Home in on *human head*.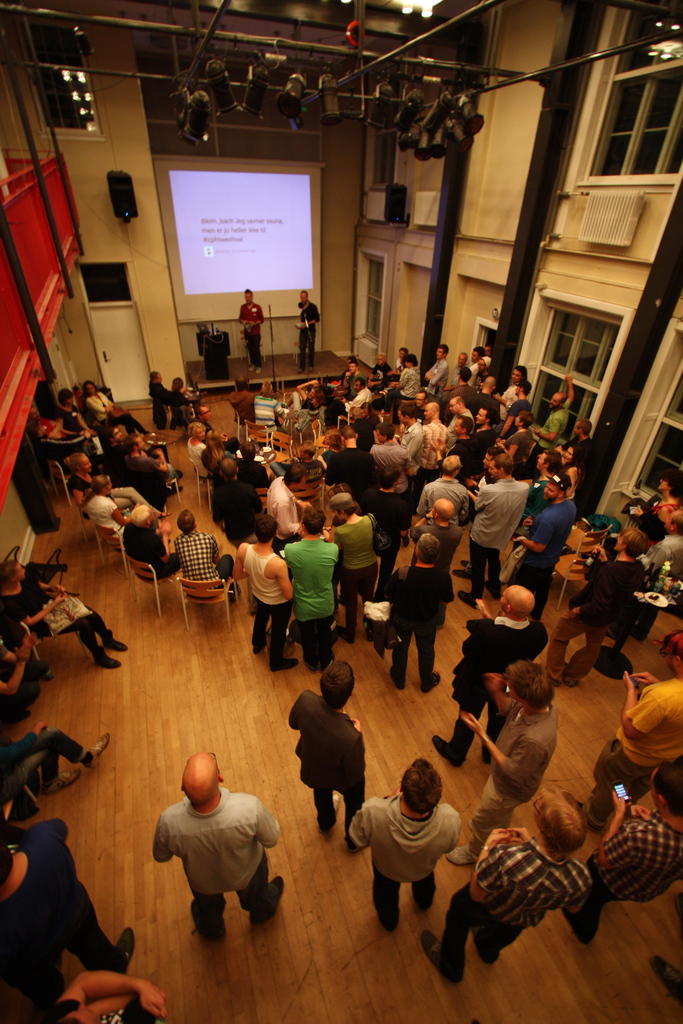
Homed in at [left=92, top=476, right=111, bottom=495].
